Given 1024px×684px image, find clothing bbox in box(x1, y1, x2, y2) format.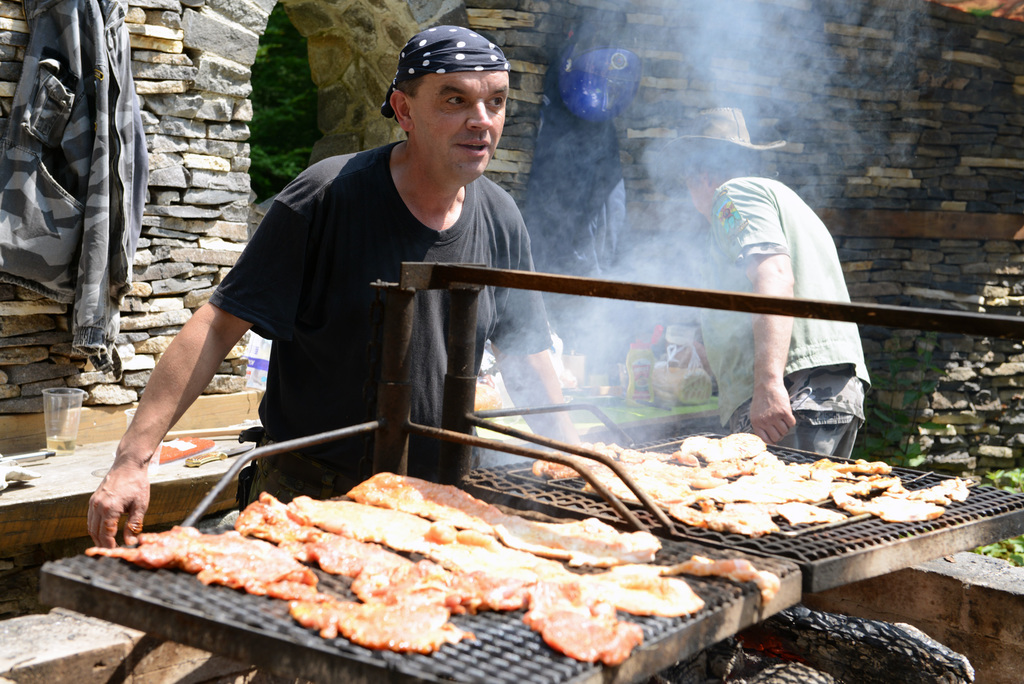
box(179, 104, 540, 481).
